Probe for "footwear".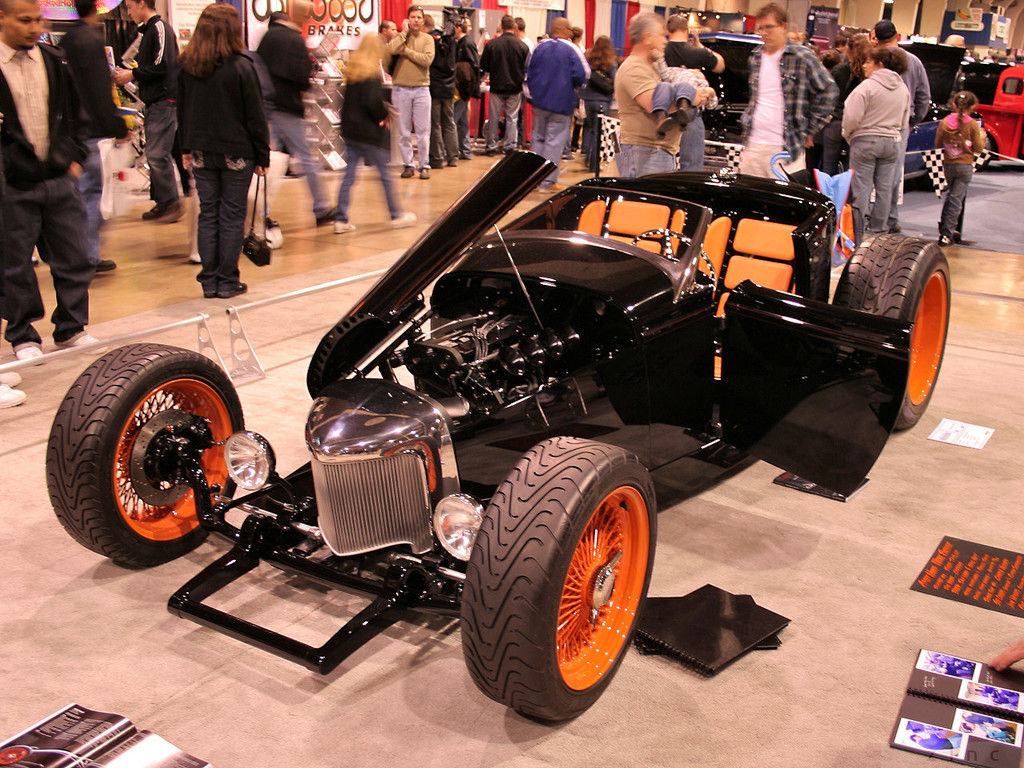
Probe result: 539 180 570 194.
